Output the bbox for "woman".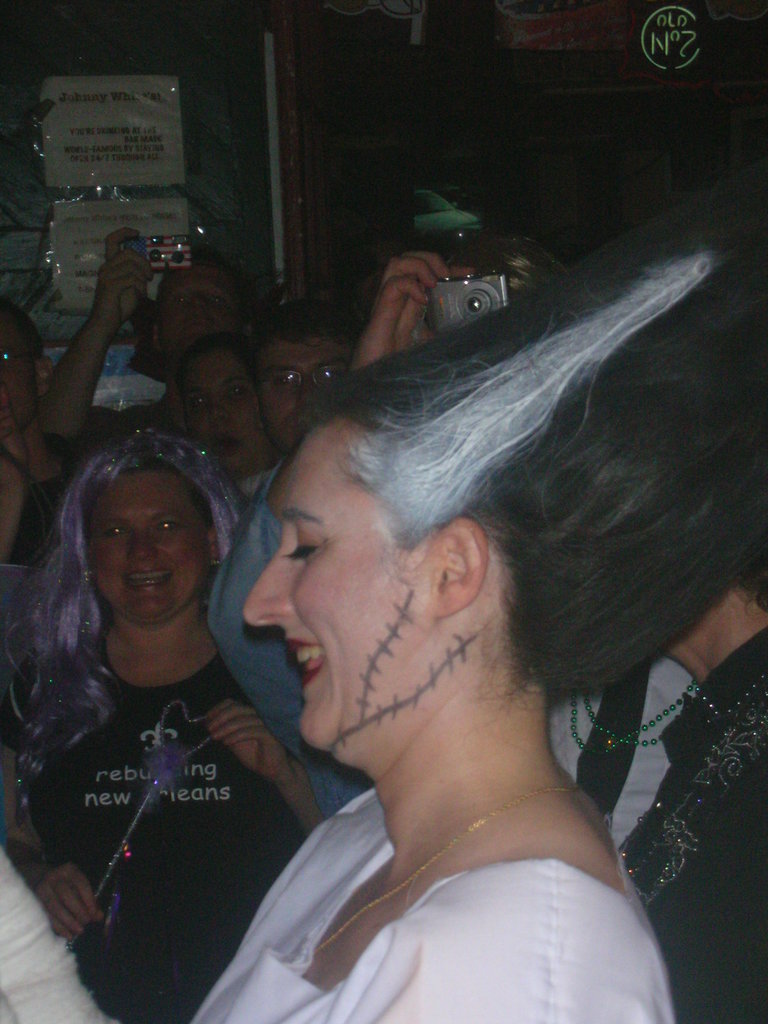
174, 148, 742, 1023.
